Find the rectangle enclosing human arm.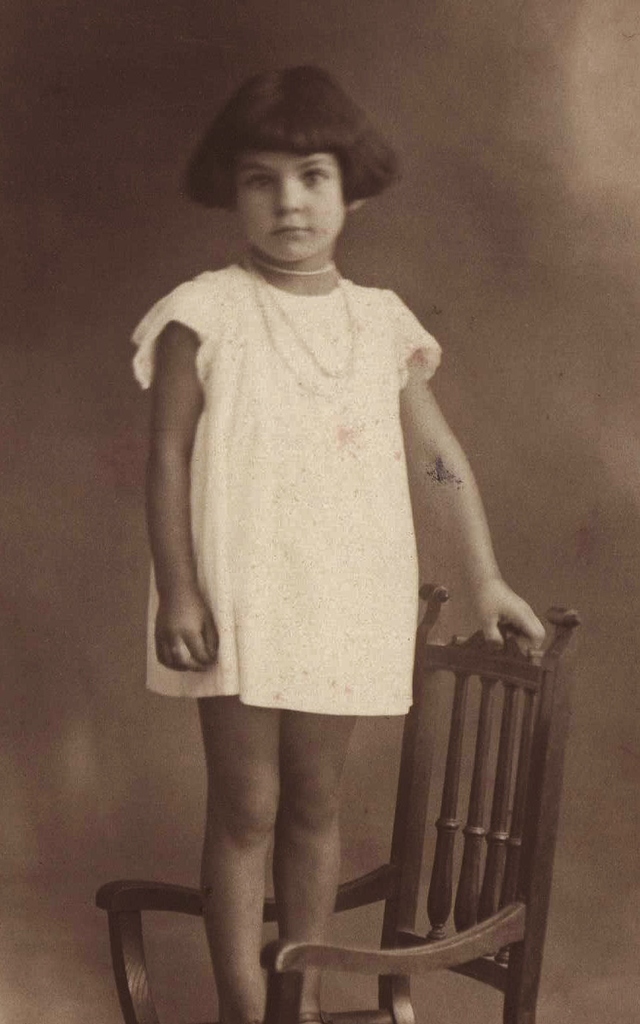
l=138, t=273, r=221, b=671.
